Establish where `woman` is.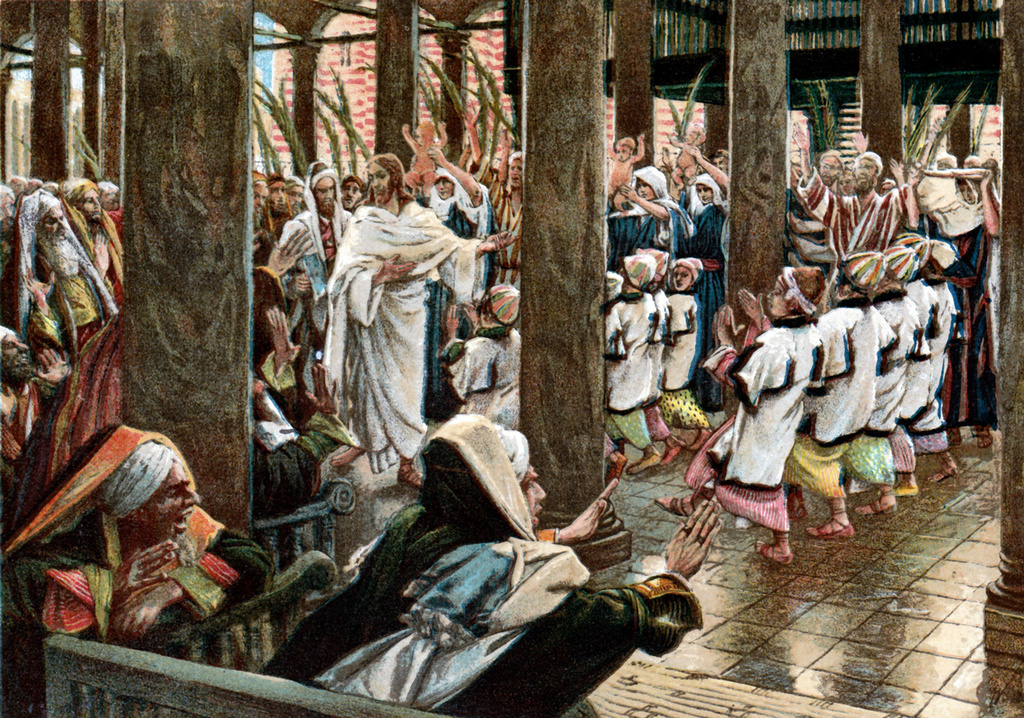
Established at detection(418, 151, 489, 403).
